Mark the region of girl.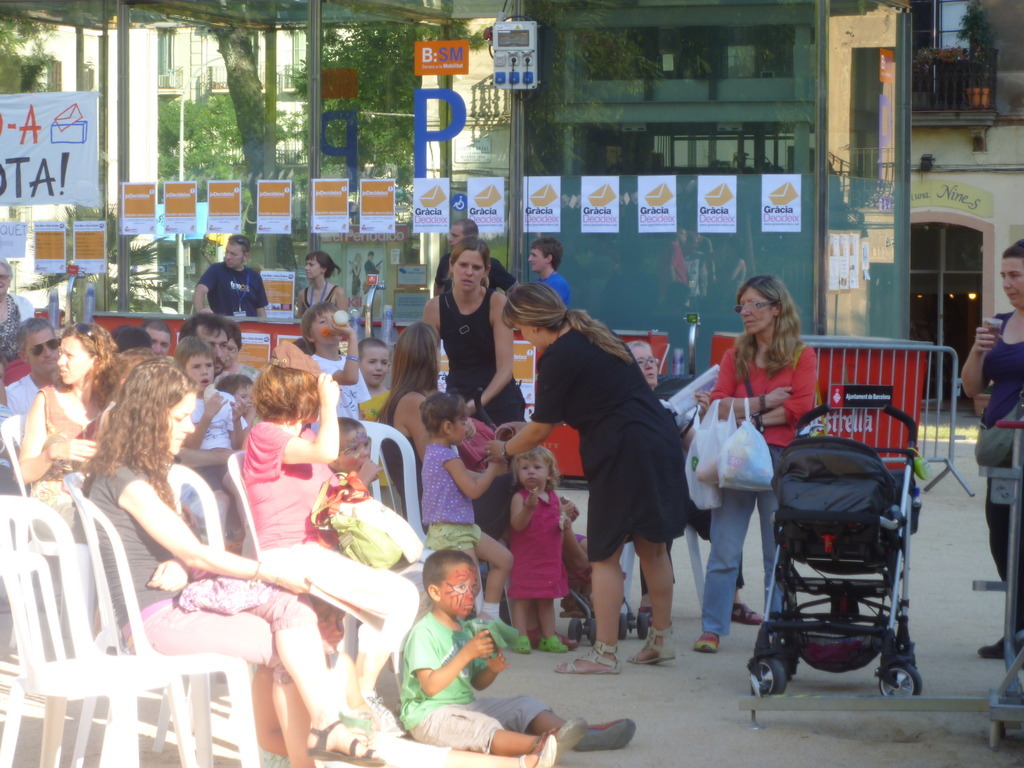
Region: (420,392,517,621).
